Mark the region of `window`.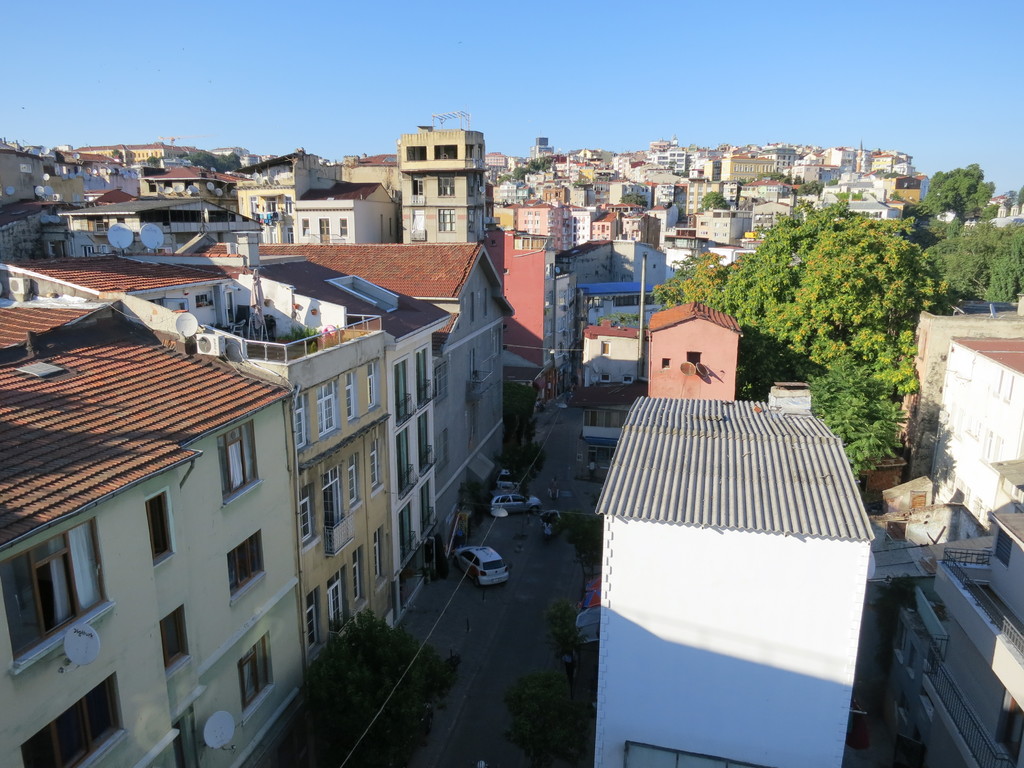
Region: detection(326, 568, 346, 633).
